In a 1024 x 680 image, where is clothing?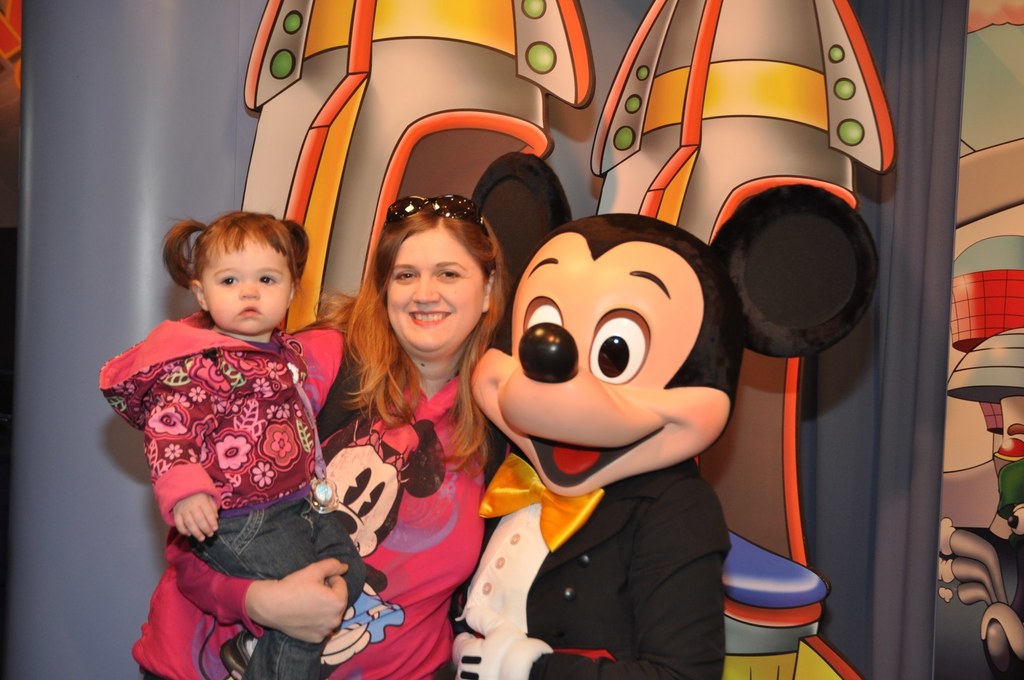
detection(447, 460, 735, 679).
